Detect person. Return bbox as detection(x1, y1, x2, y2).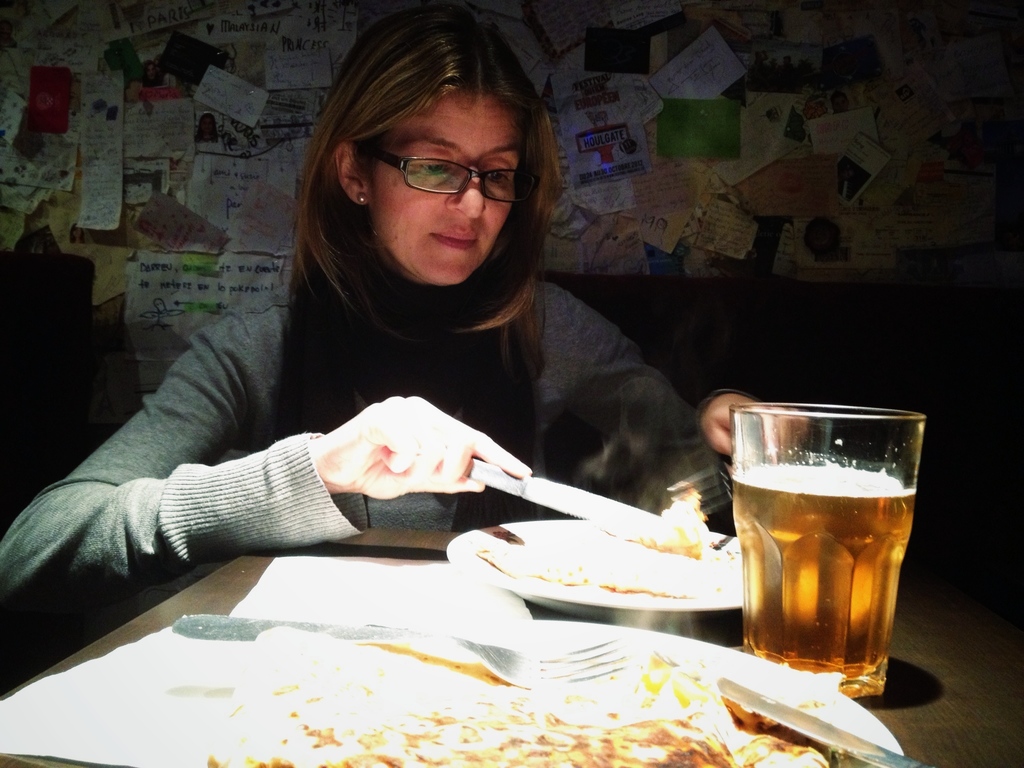
detection(0, 7, 818, 569).
